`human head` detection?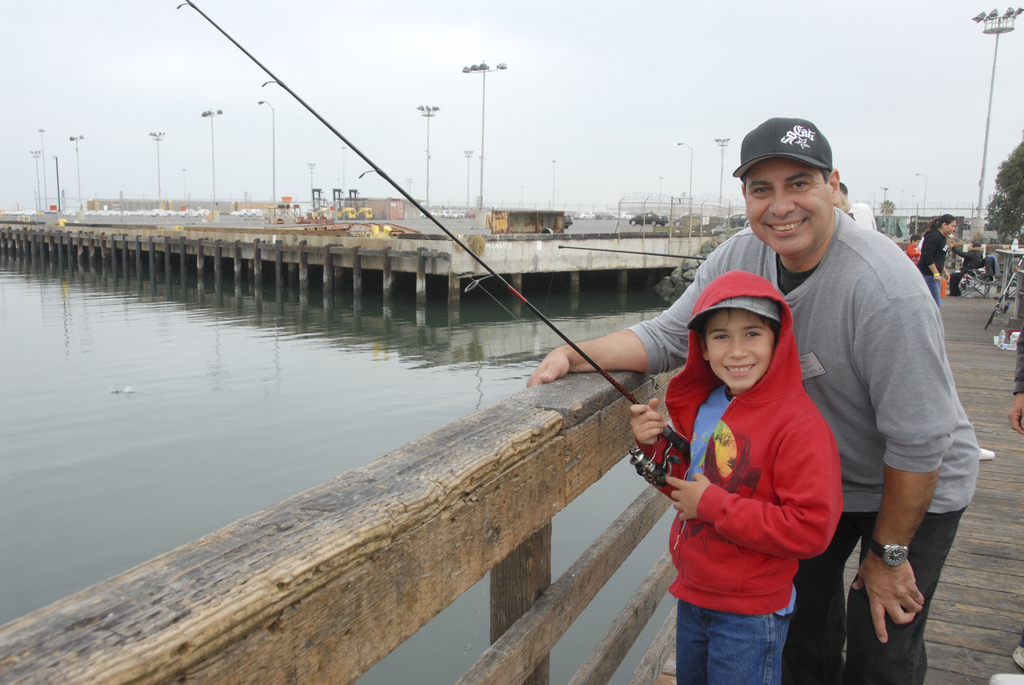
909 233 922 246
